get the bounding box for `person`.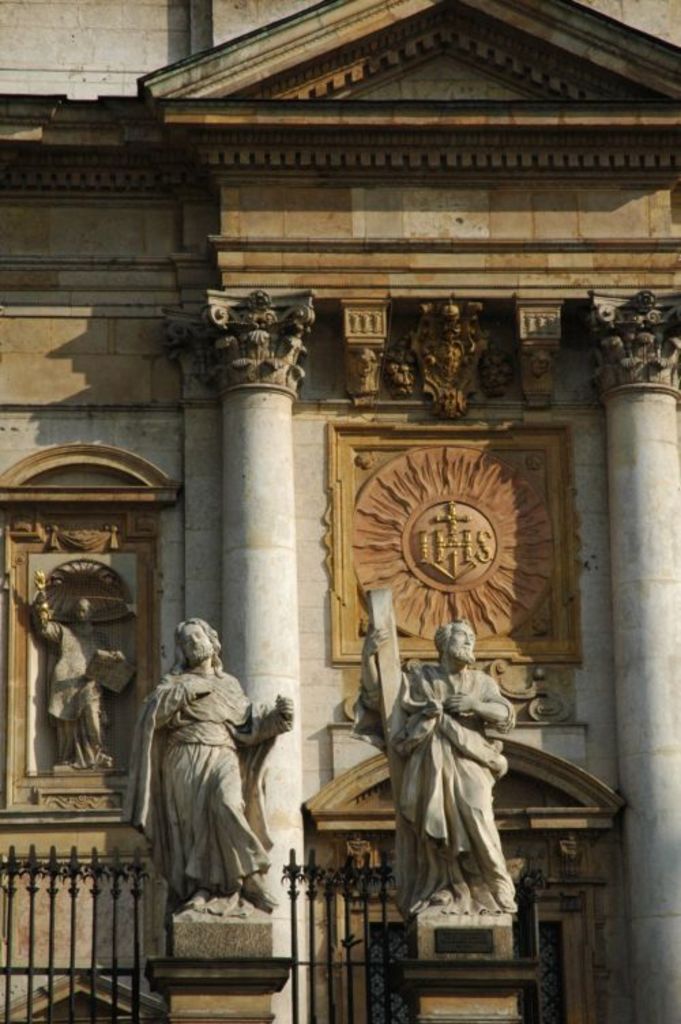
BBox(124, 601, 271, 959).
